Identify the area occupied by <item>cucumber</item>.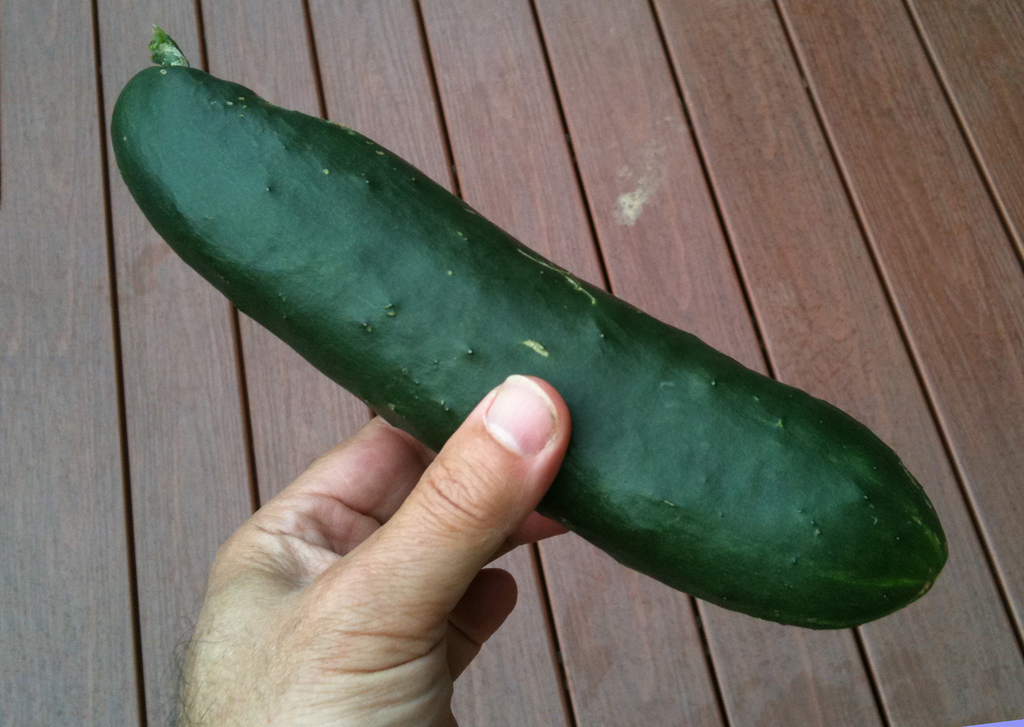
Area: <region>110, 22, 948, 631</region>.
